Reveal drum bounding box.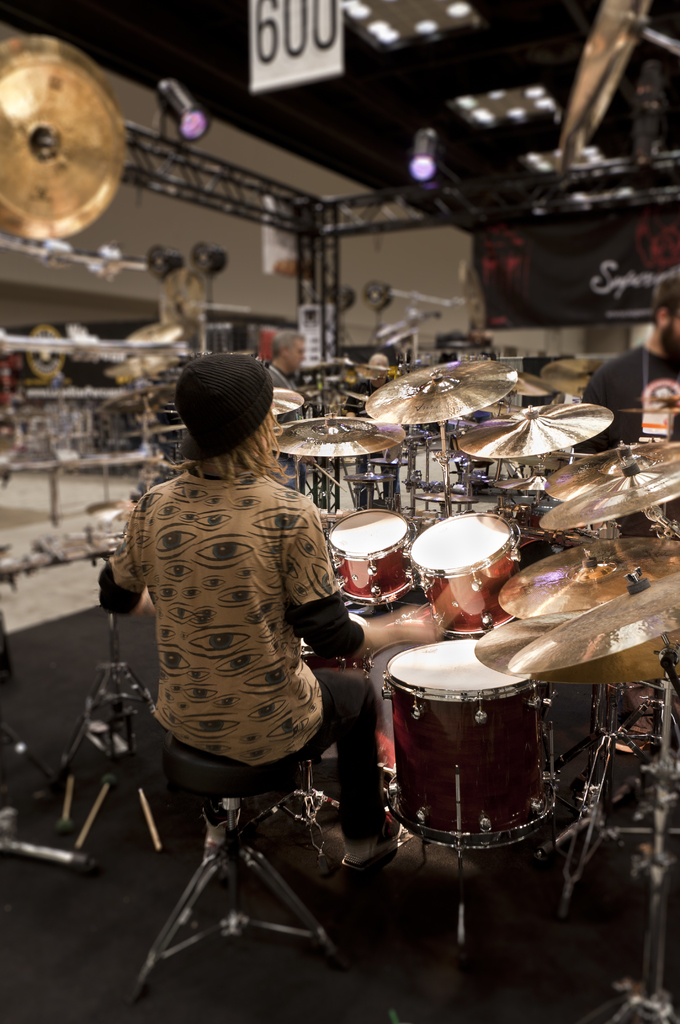
Revealed: box=[326, 507, 410, 607].
